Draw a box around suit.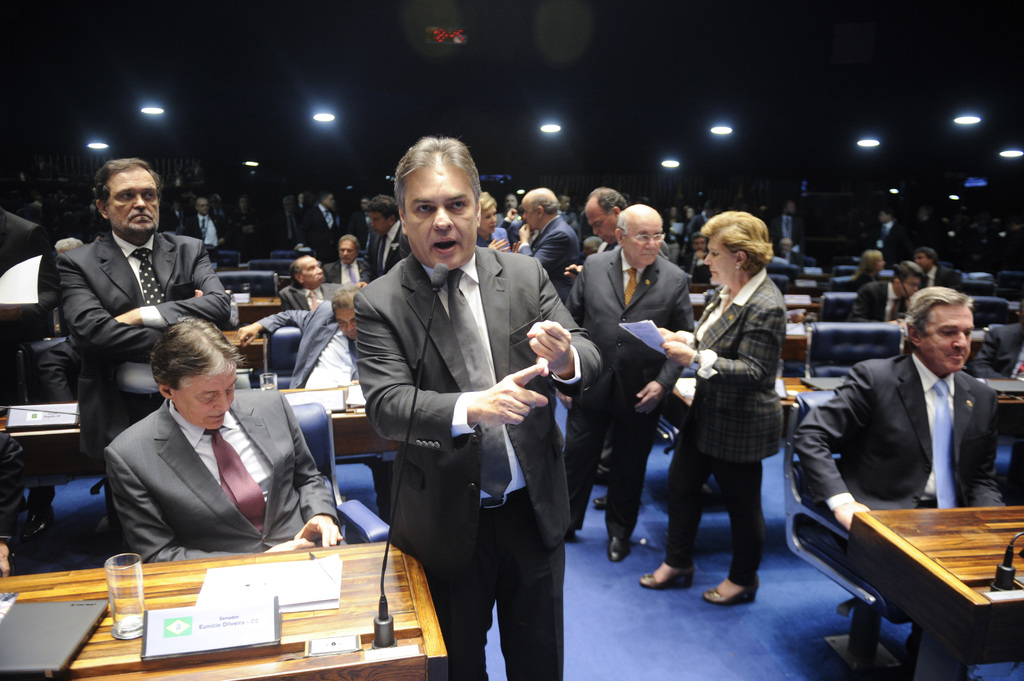
bbox(927, 259, 973, 289).
